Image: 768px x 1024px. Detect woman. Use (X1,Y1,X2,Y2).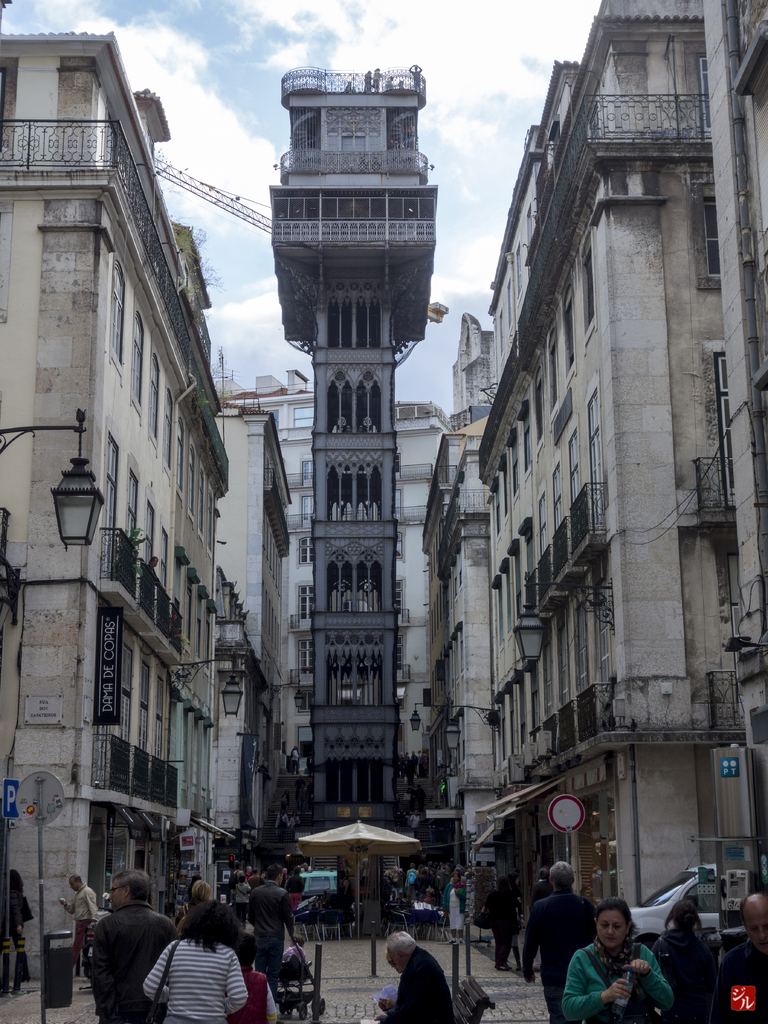
(230,869,237,889).
